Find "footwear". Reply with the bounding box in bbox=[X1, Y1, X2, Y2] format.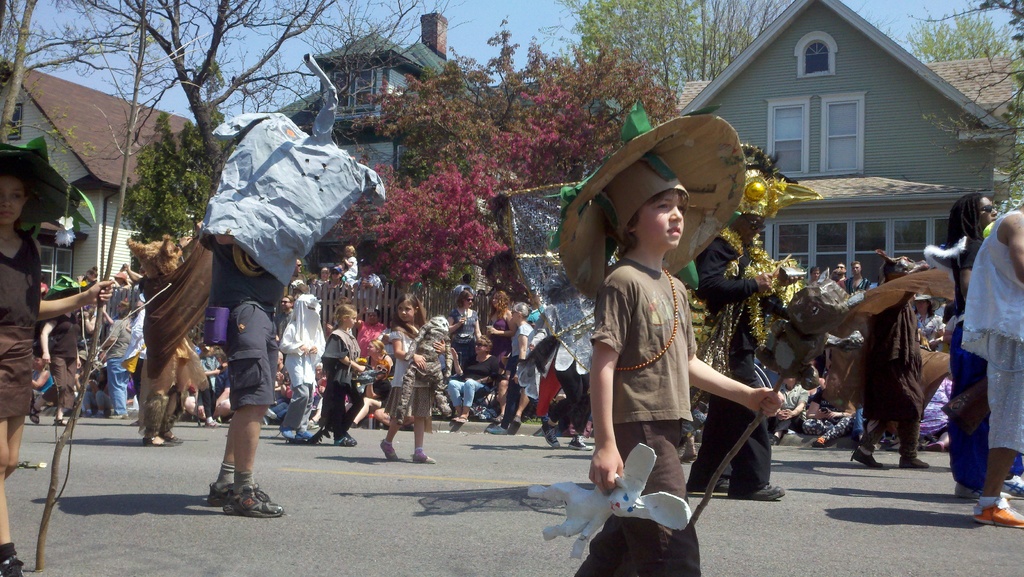
bbox=[953, 480, 982, 500].
